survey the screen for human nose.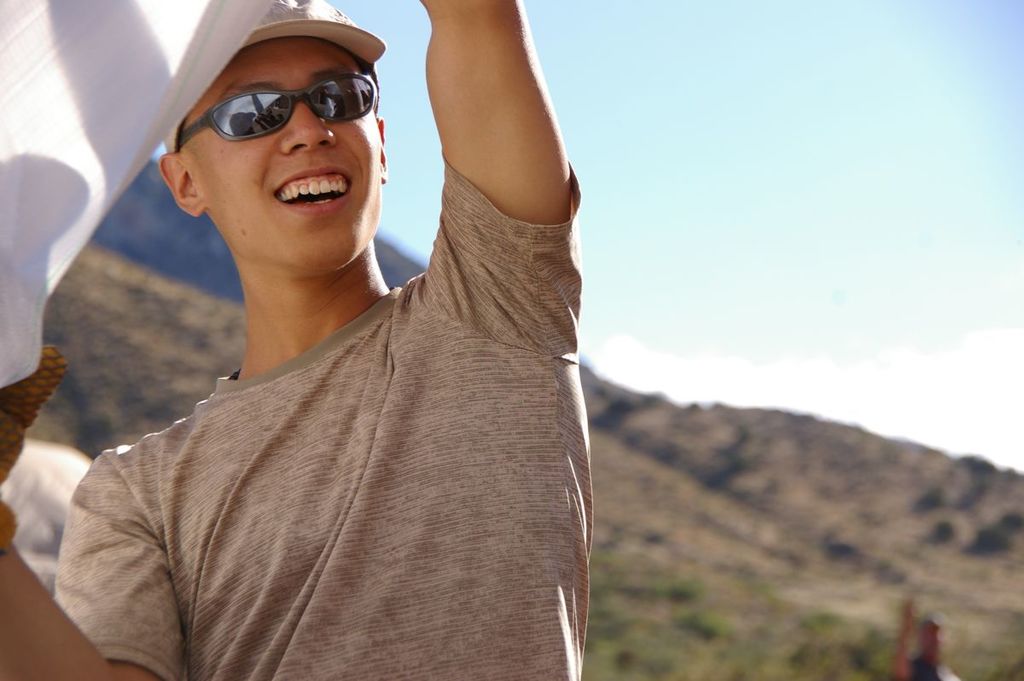
Survey found: crop(249, 87, 328, 153).
